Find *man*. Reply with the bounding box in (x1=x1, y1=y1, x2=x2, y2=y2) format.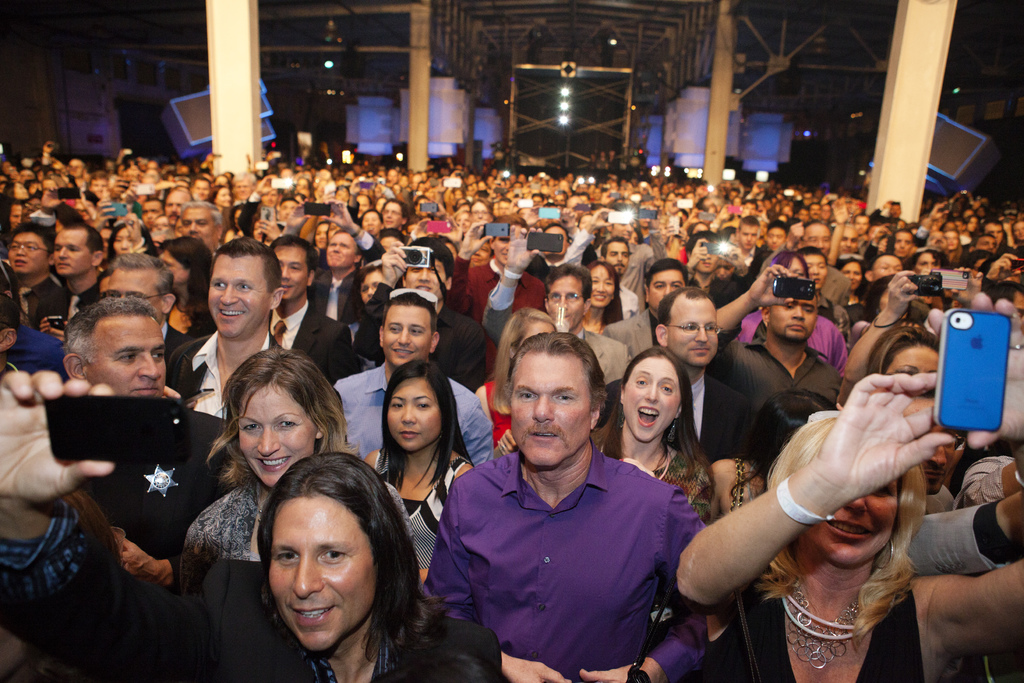
(x1=607, y1=289, x2=756, y2=465).
